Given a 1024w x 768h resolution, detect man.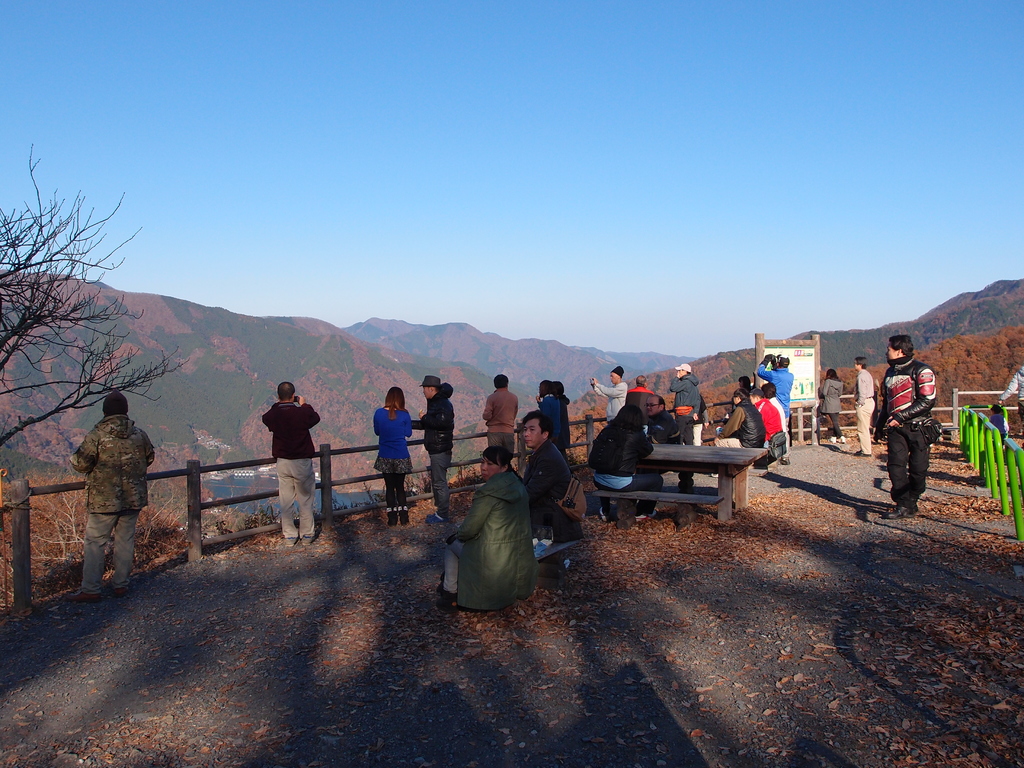
<region>755, 357, 793, 404</region>.
